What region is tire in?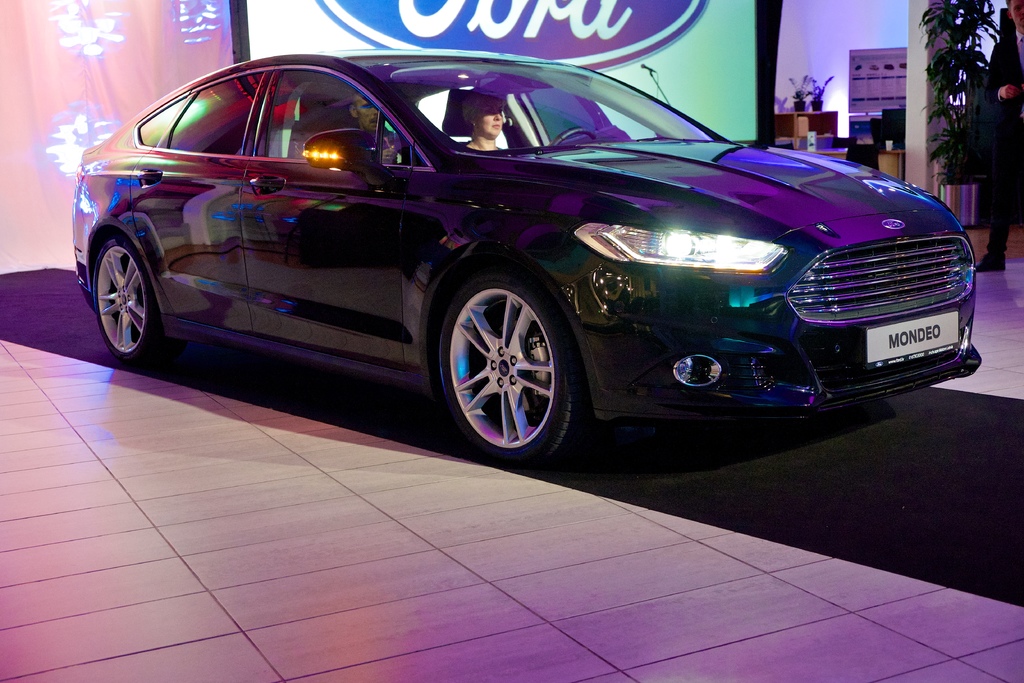
(424,259,592,466).
